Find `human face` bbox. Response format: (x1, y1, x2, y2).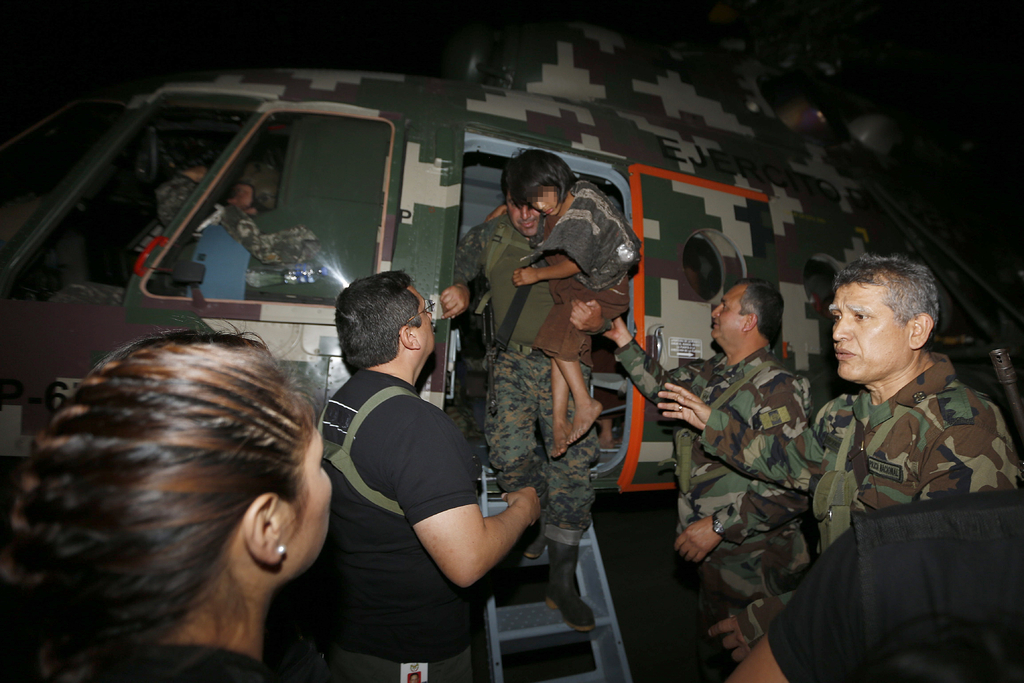
(708, 286, 744, 340).
